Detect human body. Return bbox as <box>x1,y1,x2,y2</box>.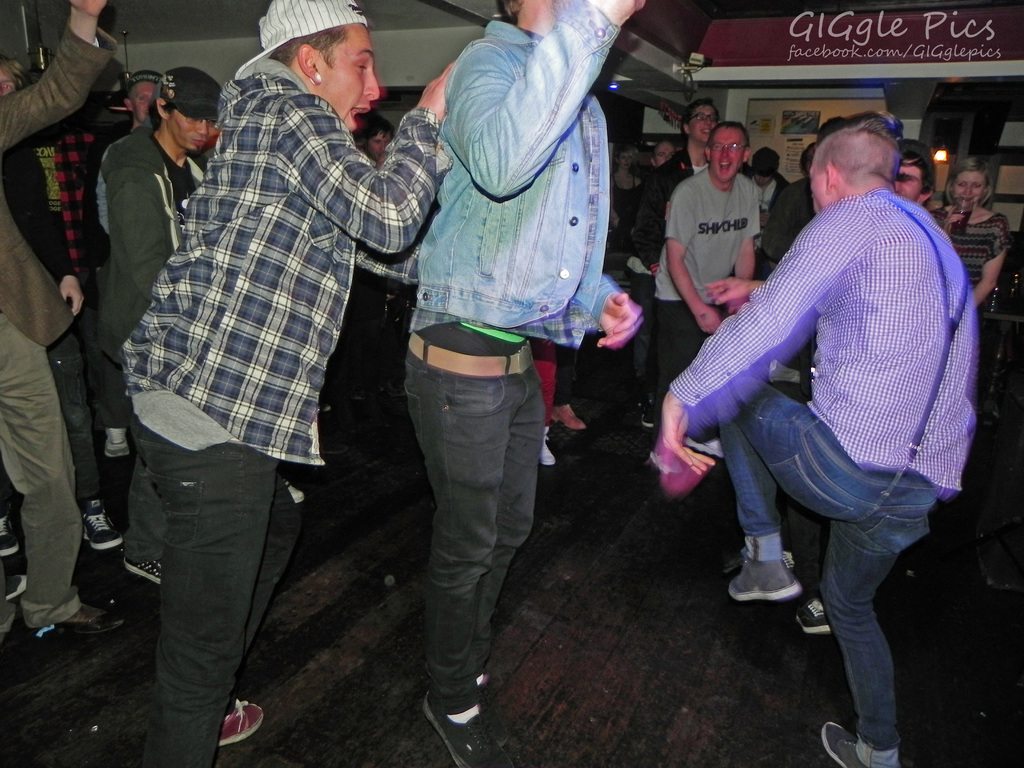
<box>650,121,758,413</box>.
